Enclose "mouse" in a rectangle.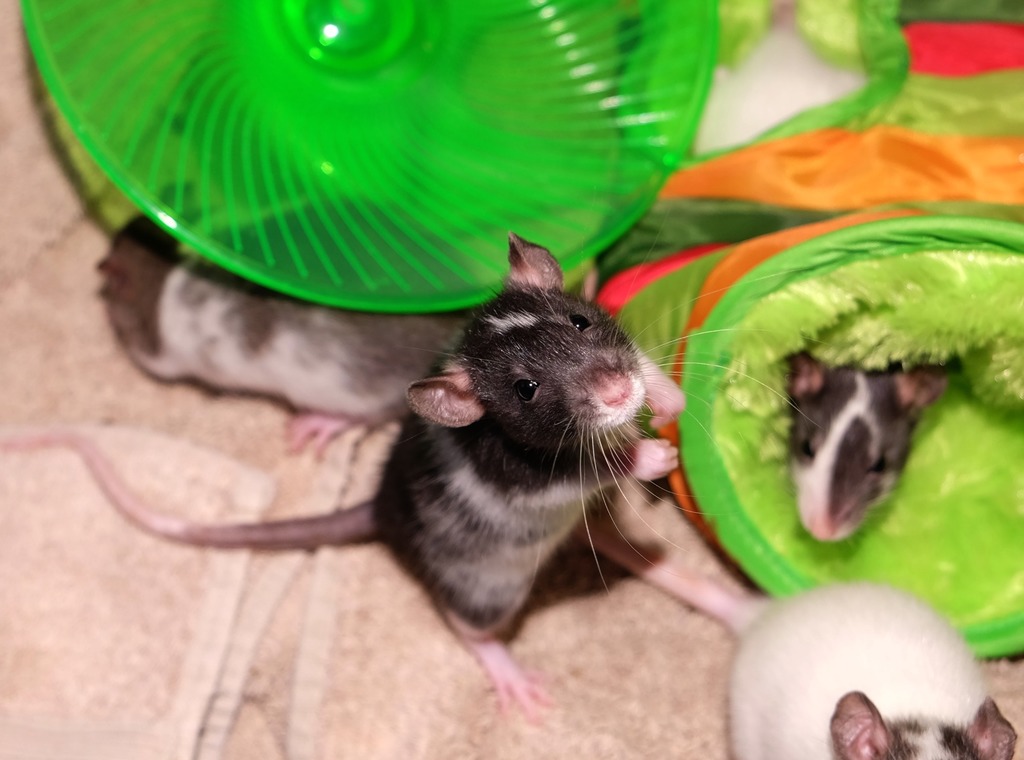
pyautogui.locateOnScreen(778, 352, 964, 538).
